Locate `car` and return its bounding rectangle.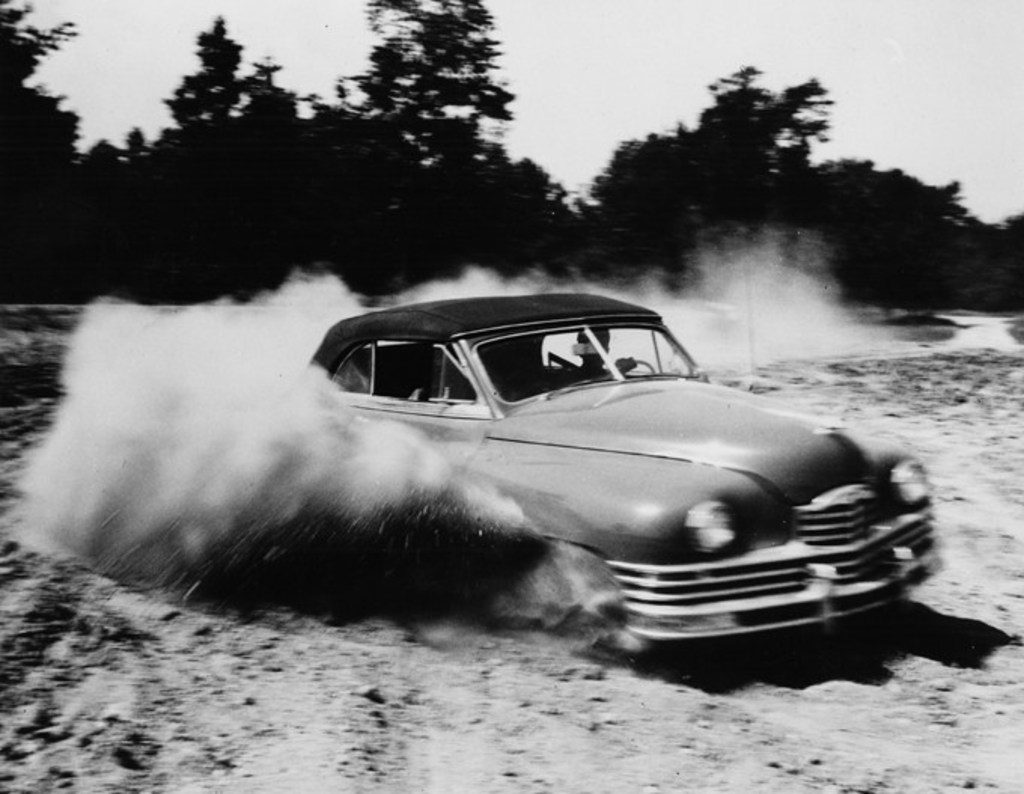
left=298, top=289, right=949, bottom=667.
